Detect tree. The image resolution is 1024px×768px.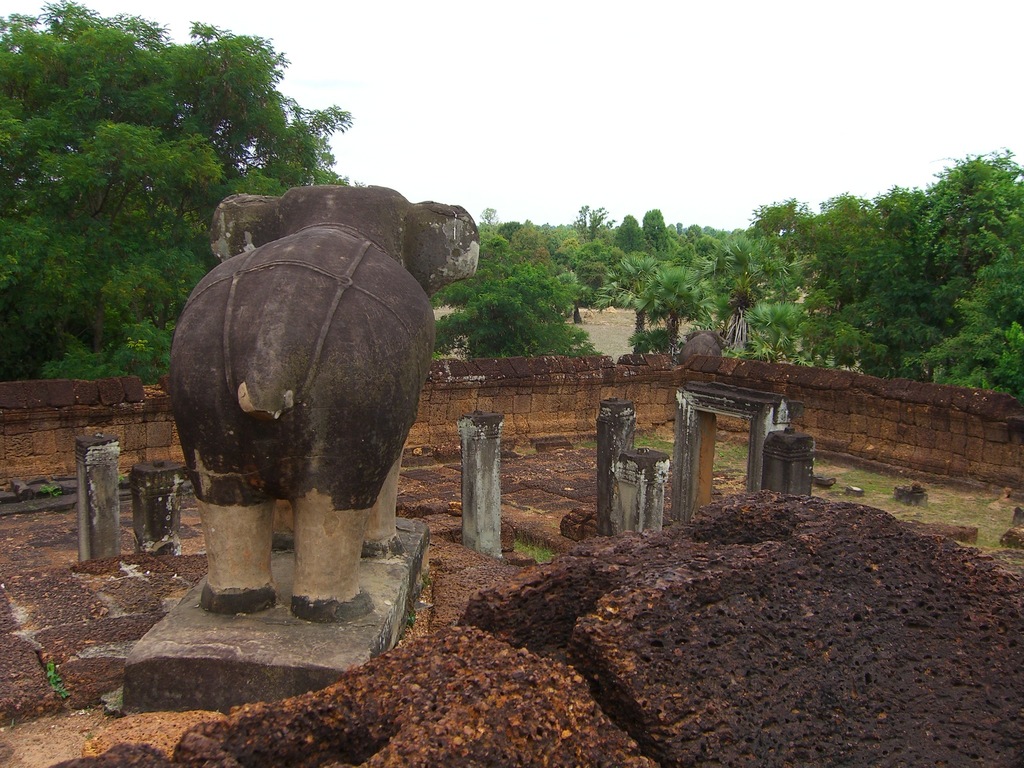
572:202:615:244.
